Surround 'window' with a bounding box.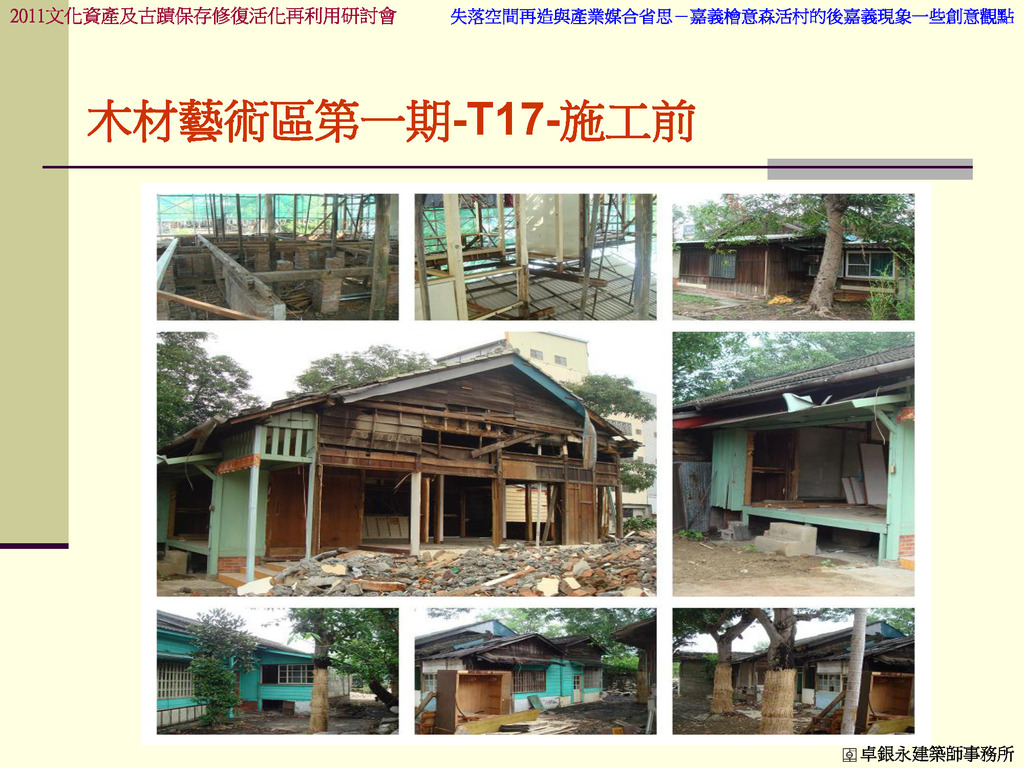
[817,675,841,694].
